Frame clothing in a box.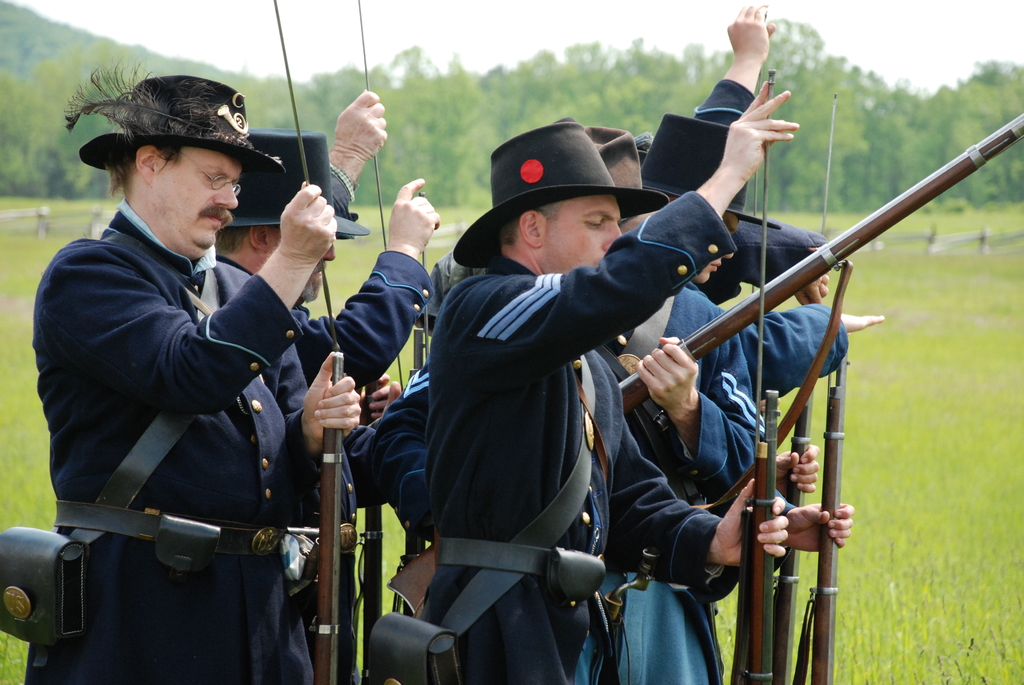
578 277 859 684.
